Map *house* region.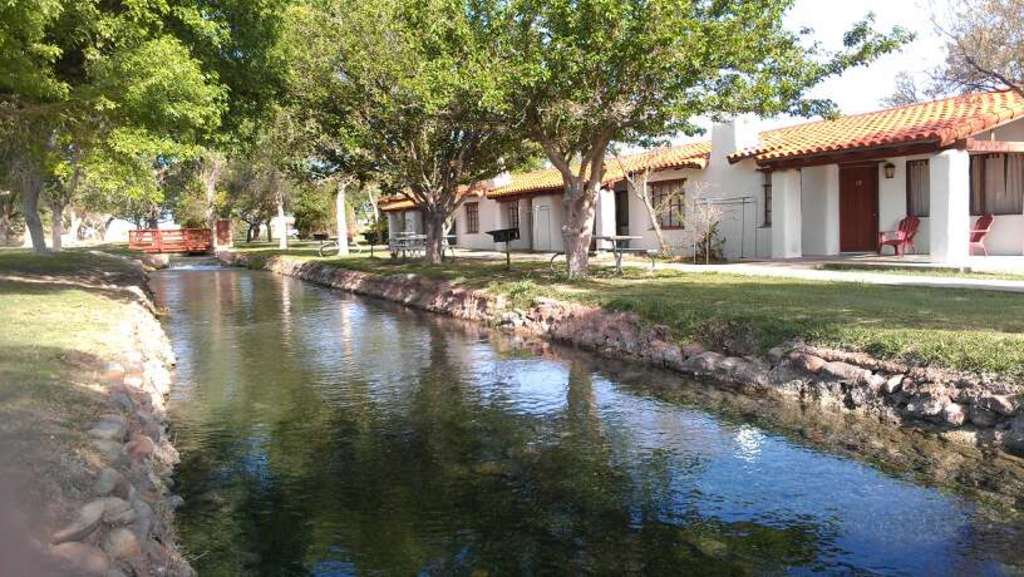
Mapped to box(374, 79, 1023, 253).
